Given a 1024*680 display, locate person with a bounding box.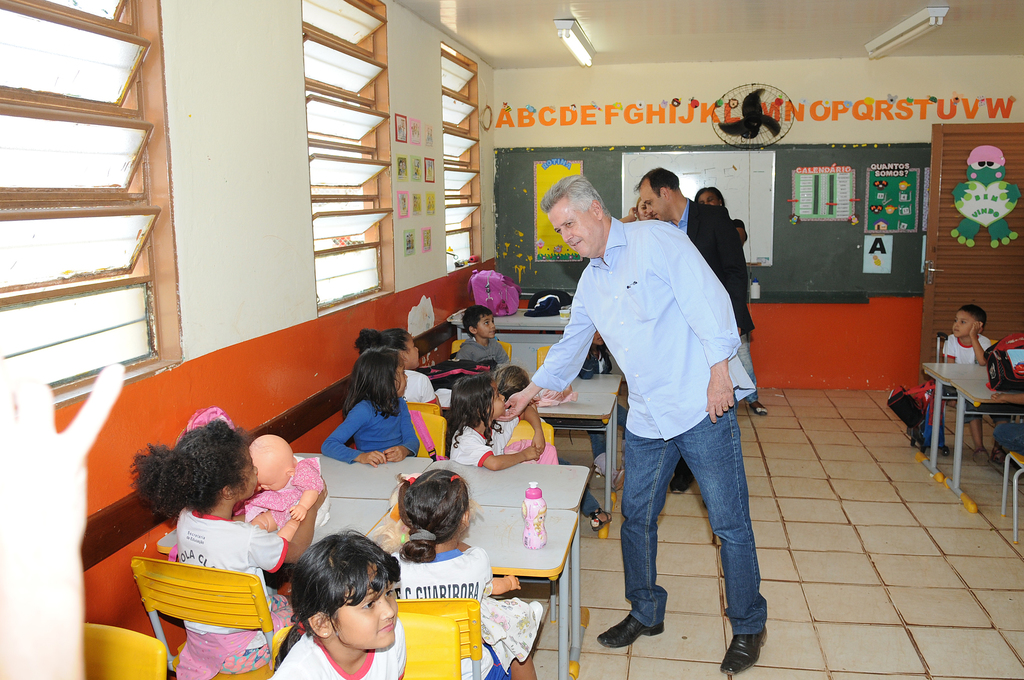
Located: crop(934, 299, 997, 398).
